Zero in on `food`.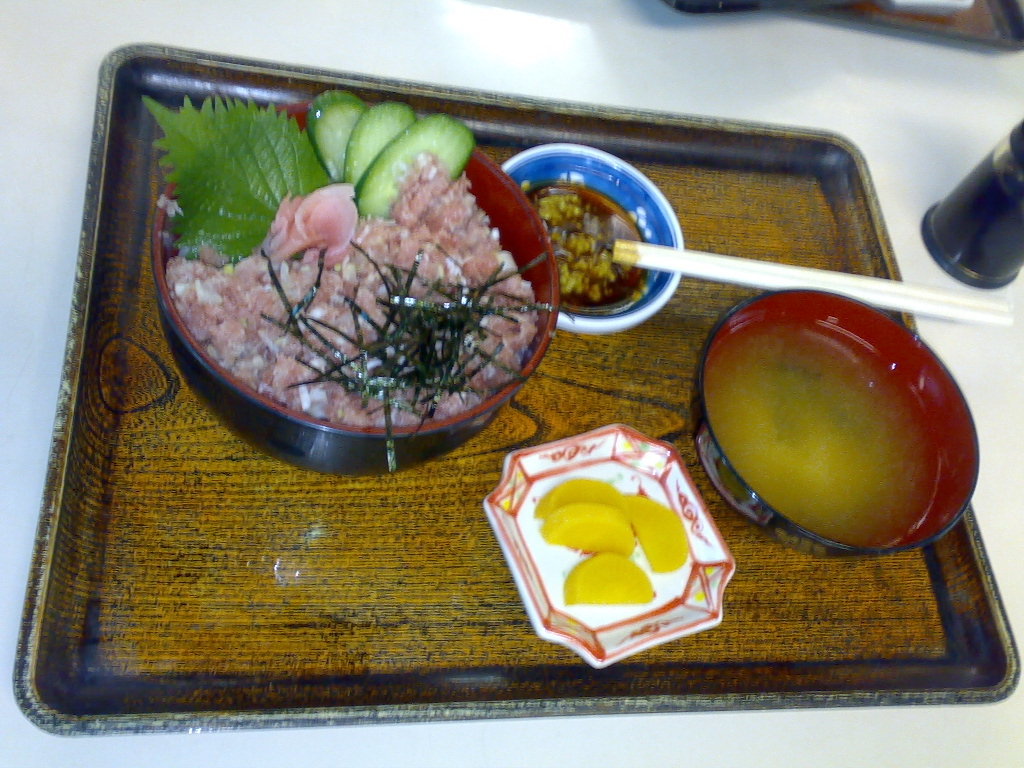
Zeroed in: (x1=511, y1=174, x2=664, y2=316).
